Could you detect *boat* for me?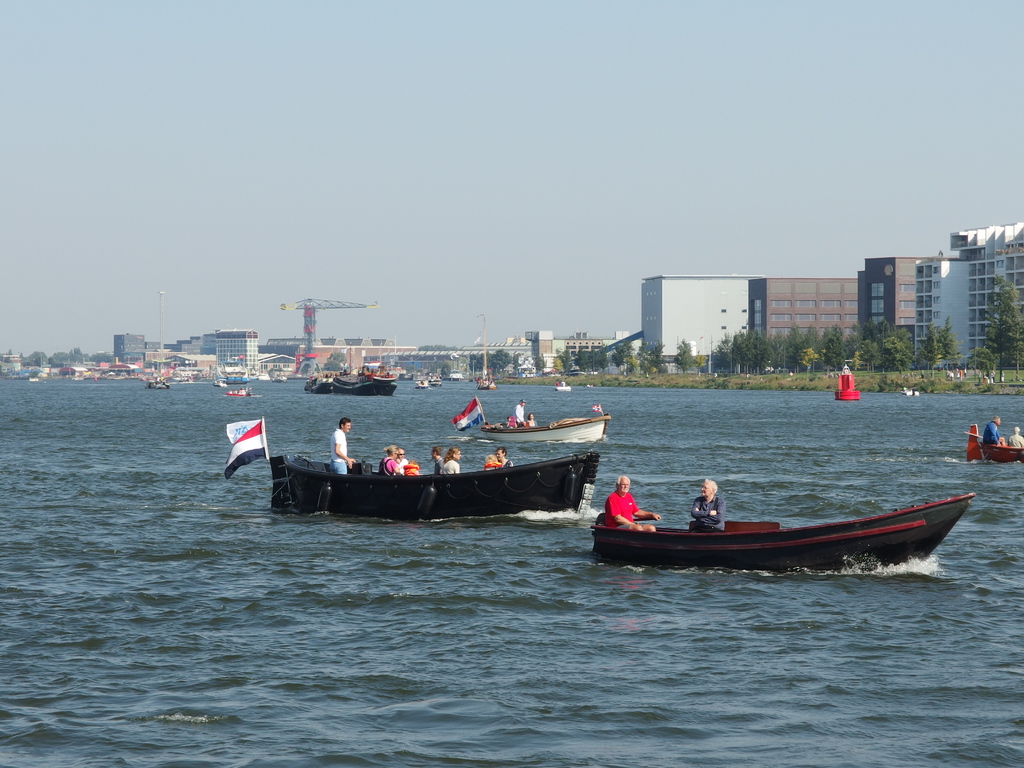
Detection result: l=29, t=376, r=40, b=383.
